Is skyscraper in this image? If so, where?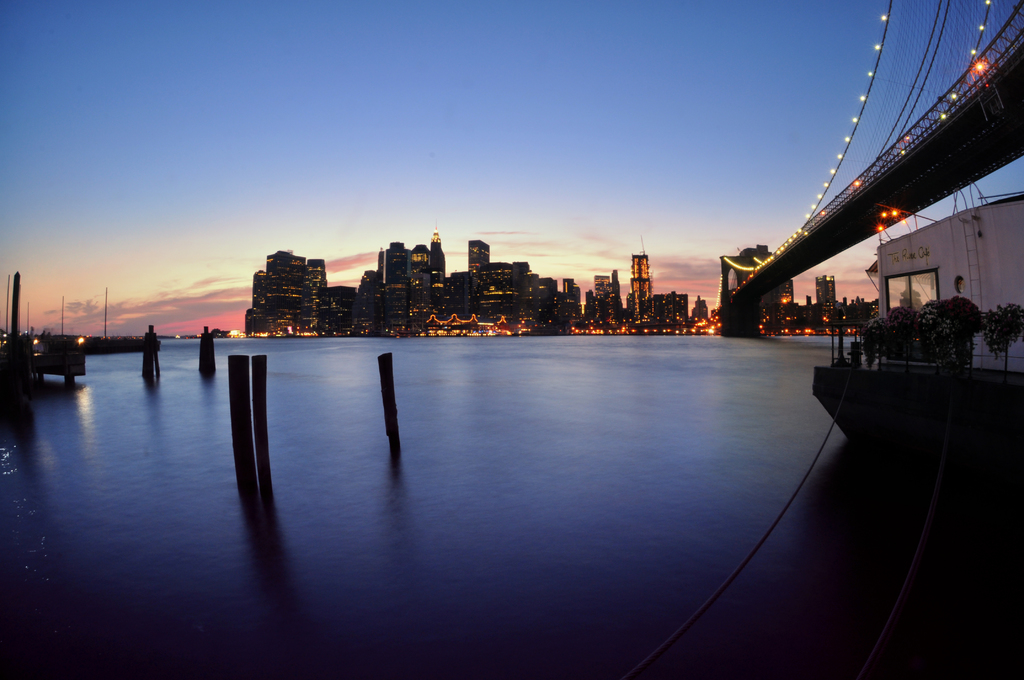
Yes, at pyautogui.locateOnScreen(250, 244, 333, 330).
